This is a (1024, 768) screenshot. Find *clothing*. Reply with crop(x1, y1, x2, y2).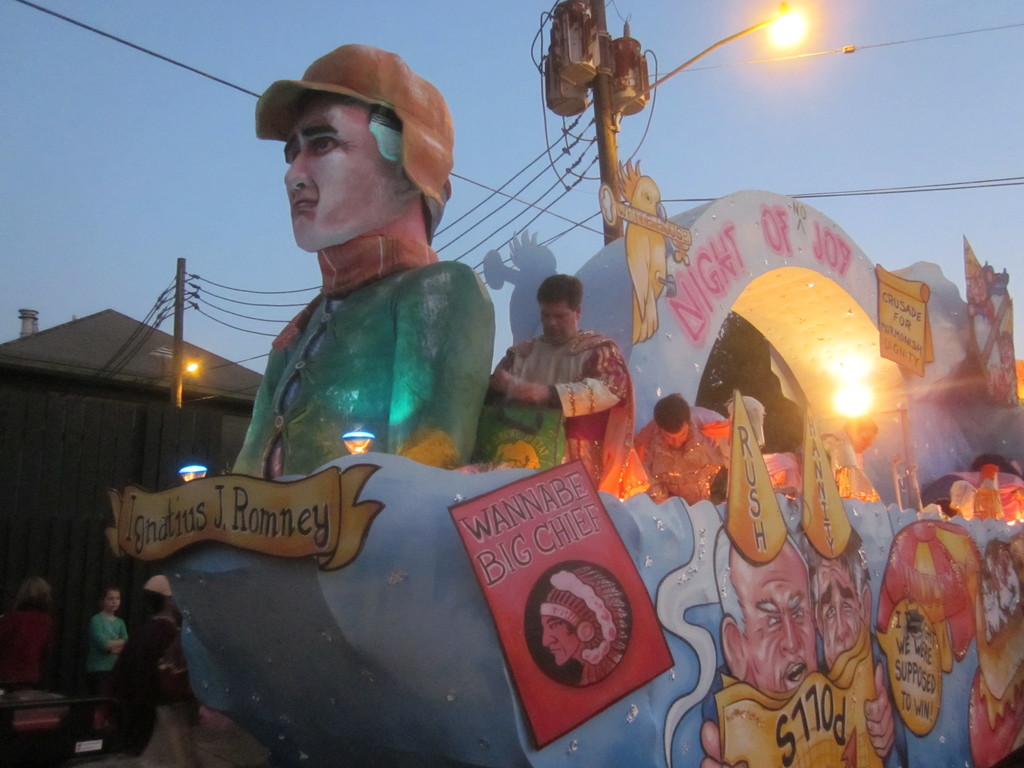
crop(821, 434, 877, 500).
